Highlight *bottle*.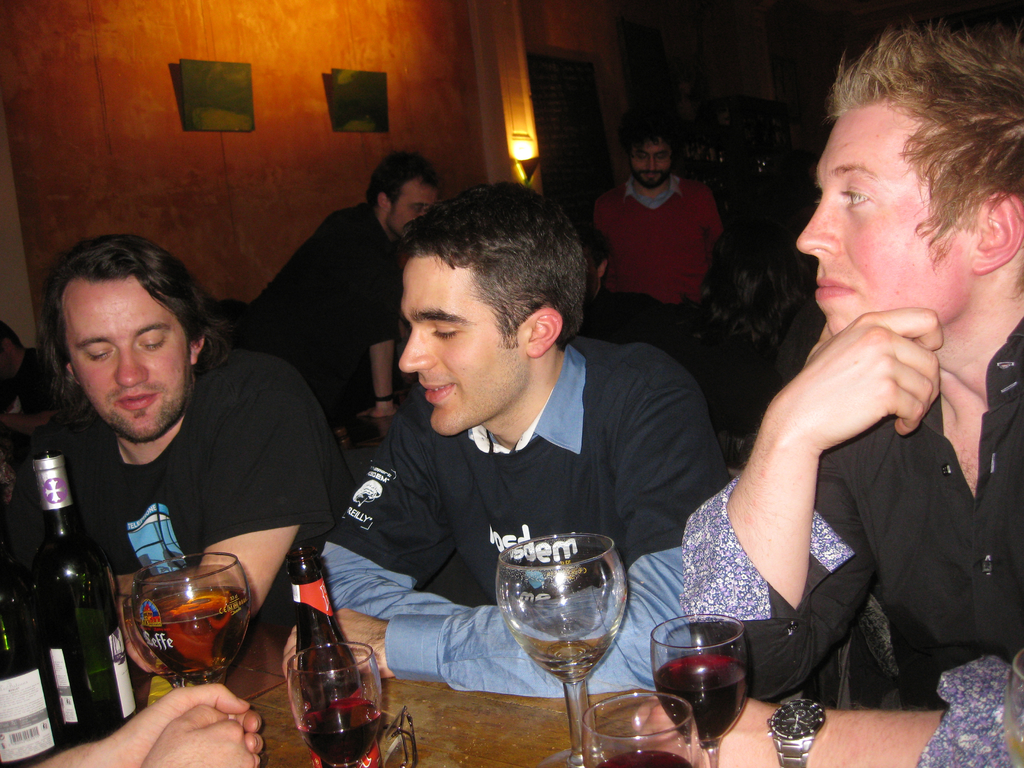
Highlighted region: locate(12, 451, 108, 744).
